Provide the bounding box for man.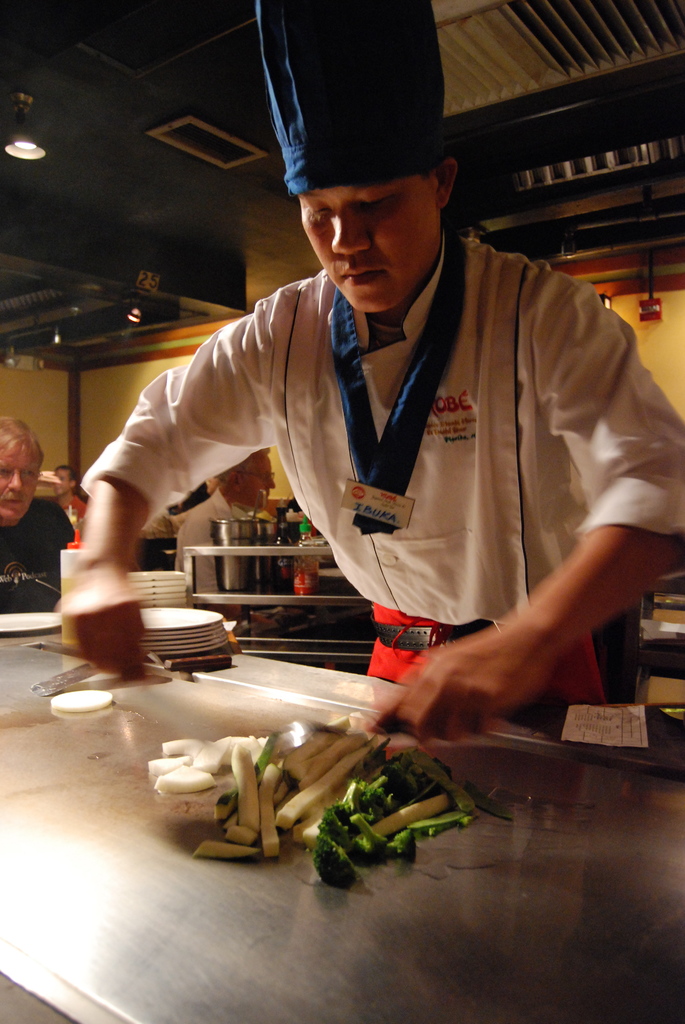
bbox=[123, 79, 659, 755].
